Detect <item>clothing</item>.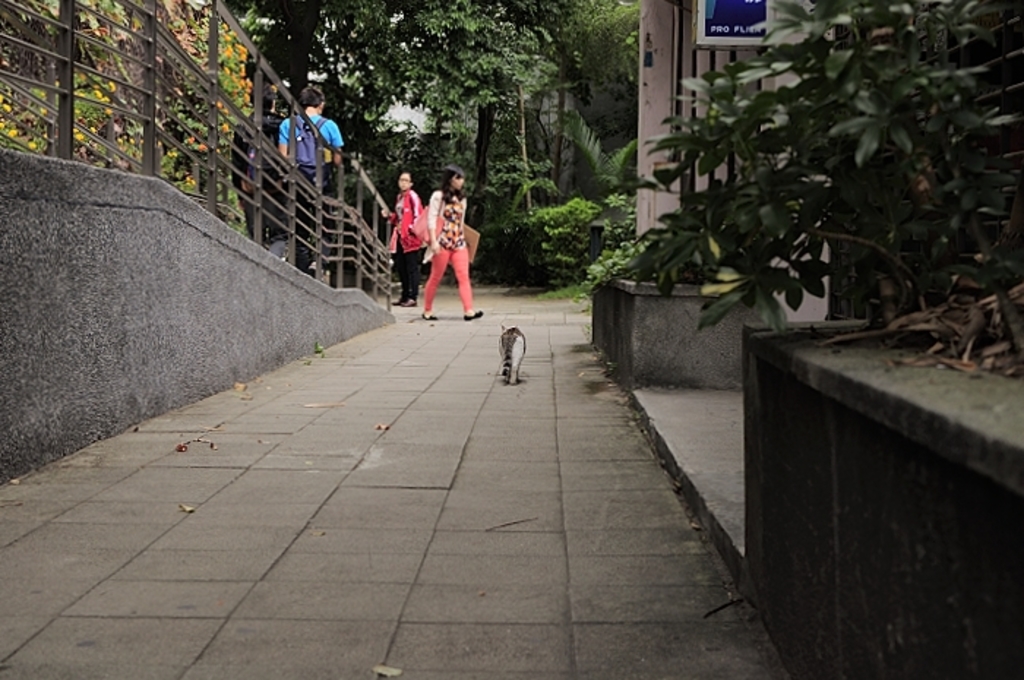
Detected at crop(408, 177, 473, 300).
